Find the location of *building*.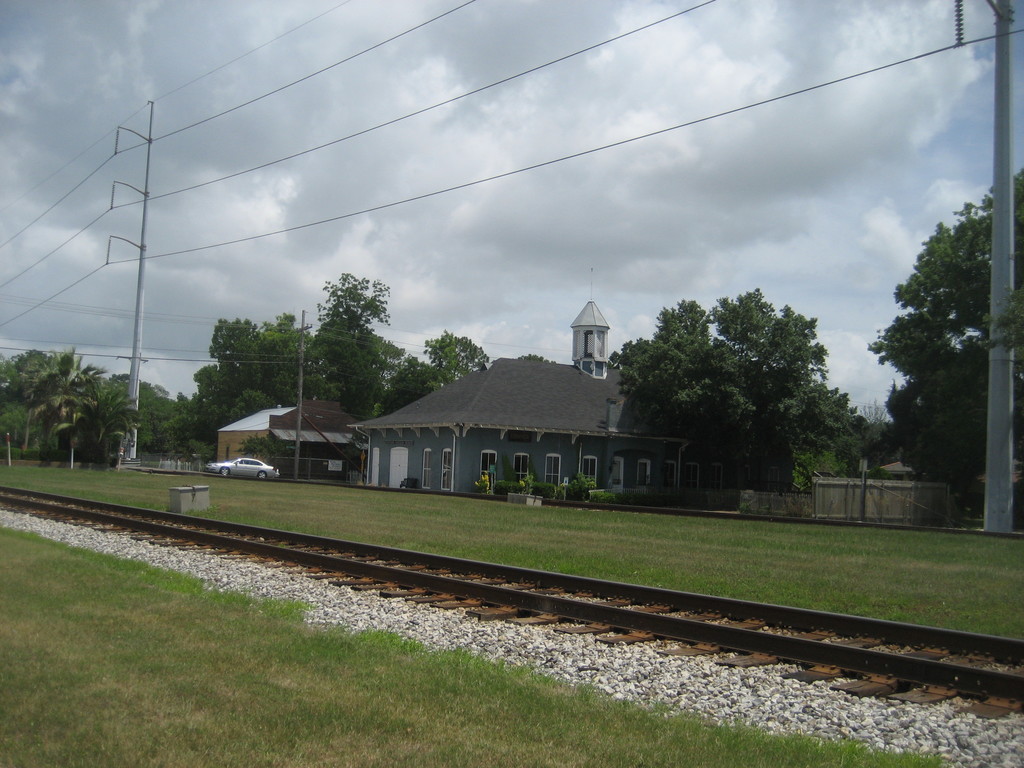
Location: pyautogui.locateOnScreen(214, 397, 369, 484).
